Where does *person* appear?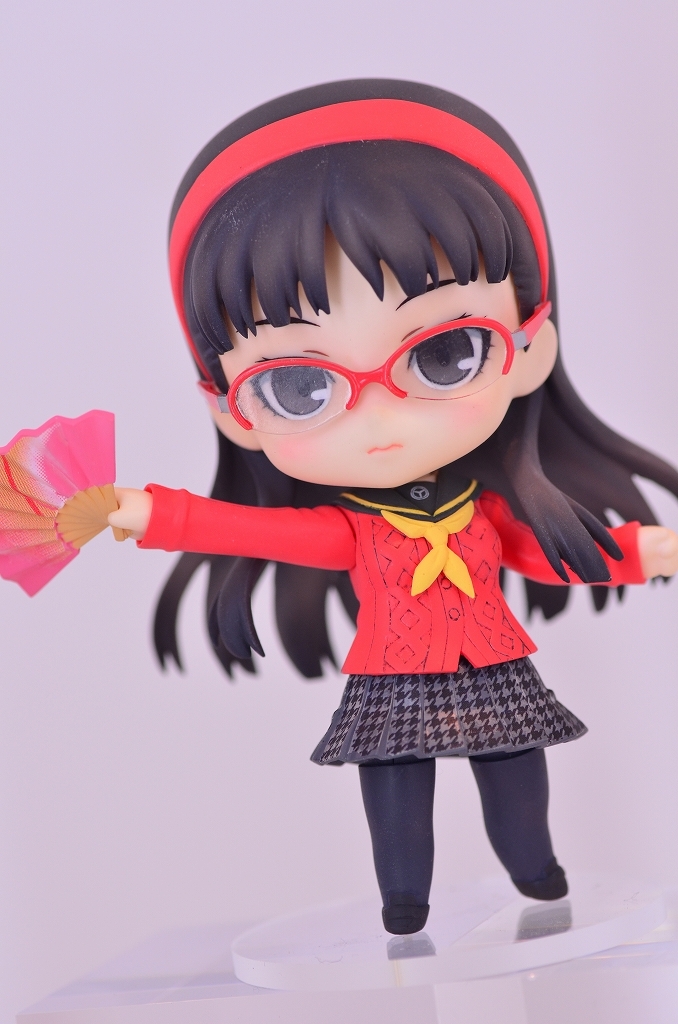
Appears at bbox=(77, 47, 676, 945).
